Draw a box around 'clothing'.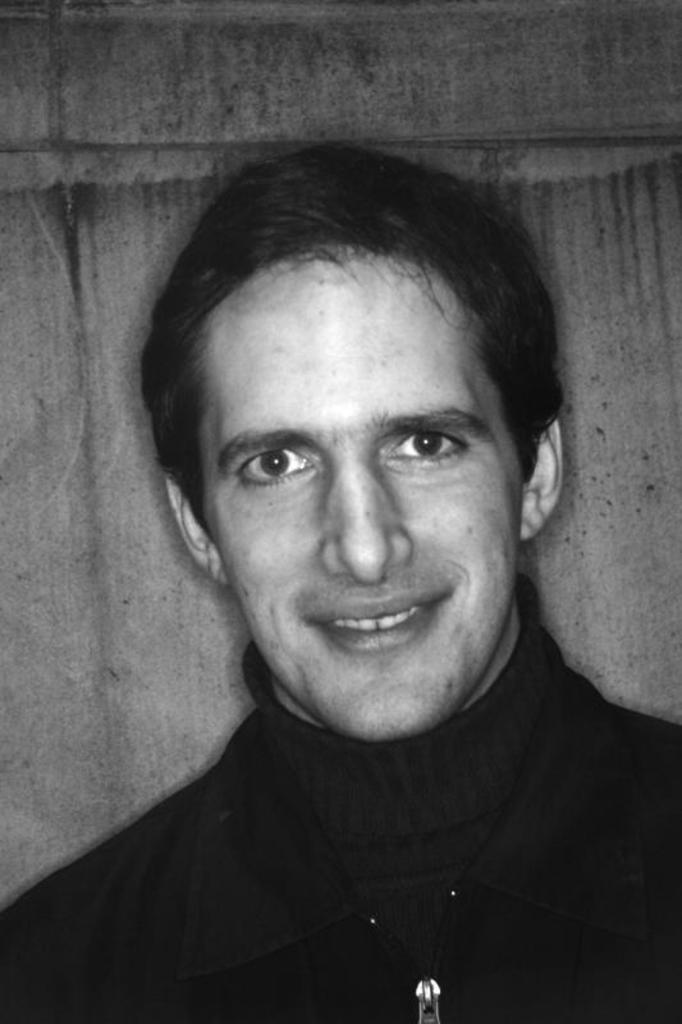
50,653,651,1000.
